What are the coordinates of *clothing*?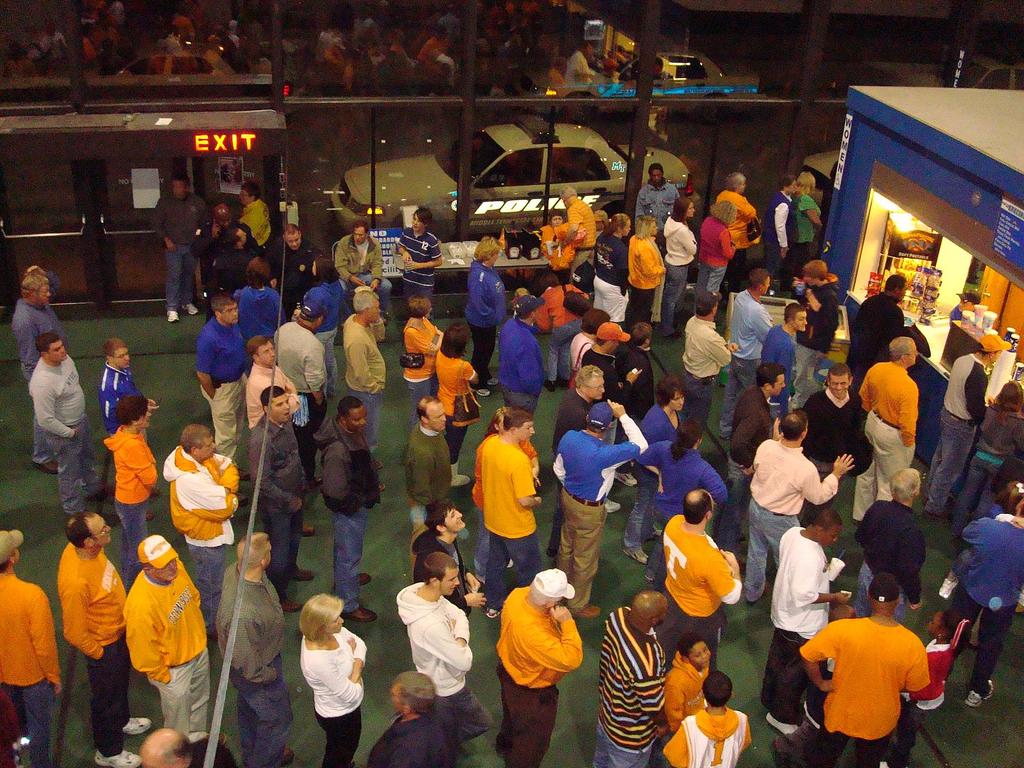
box=[193, 319, 256, 451].
